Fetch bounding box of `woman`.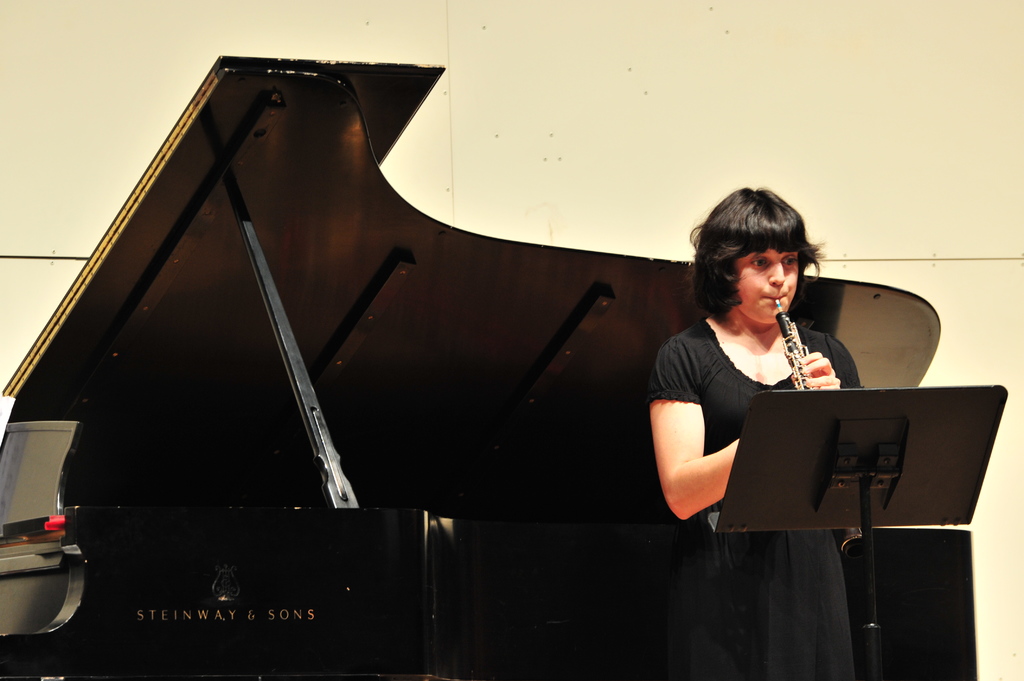
Bbox: (629,172,904,642).
